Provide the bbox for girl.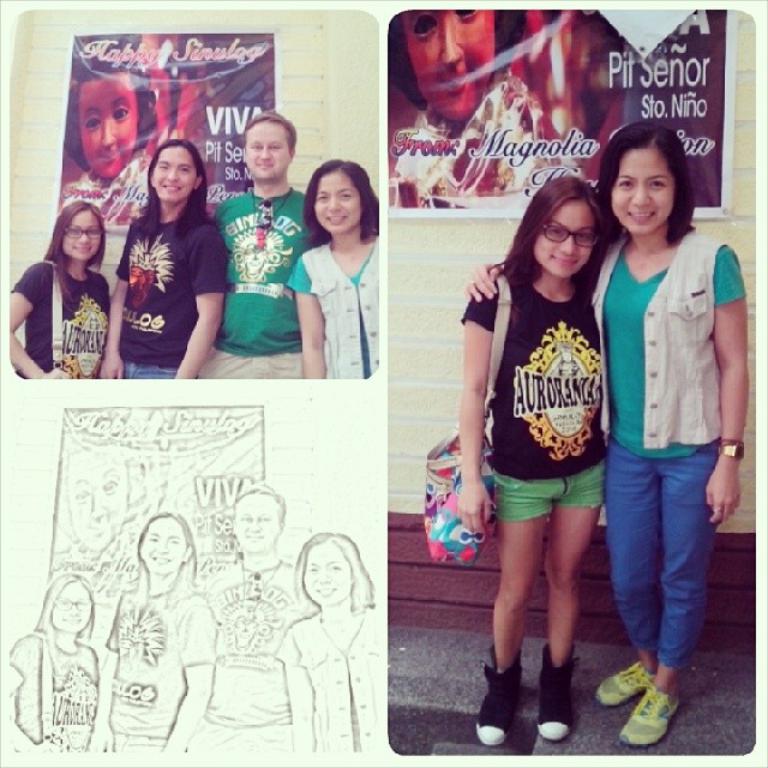
crop(59, 34, 156, 226).
